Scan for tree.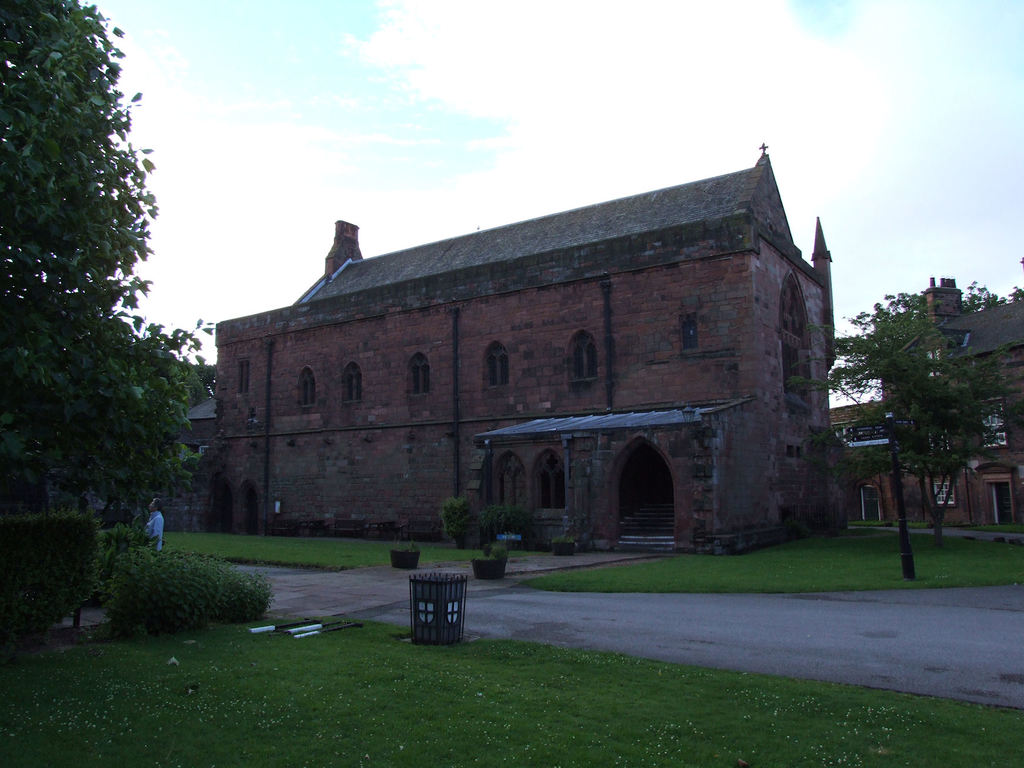
Scan result: left=915, top=360, right=1023, bottom=549.
